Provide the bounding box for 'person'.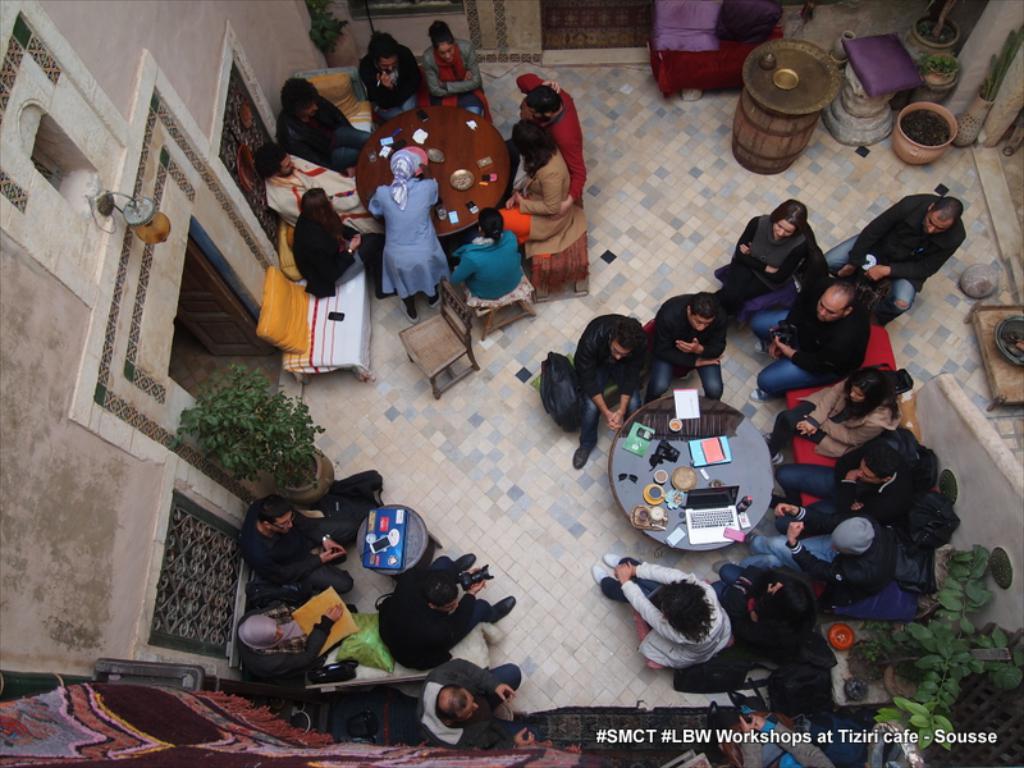
box(292, 186, 384, 300).
